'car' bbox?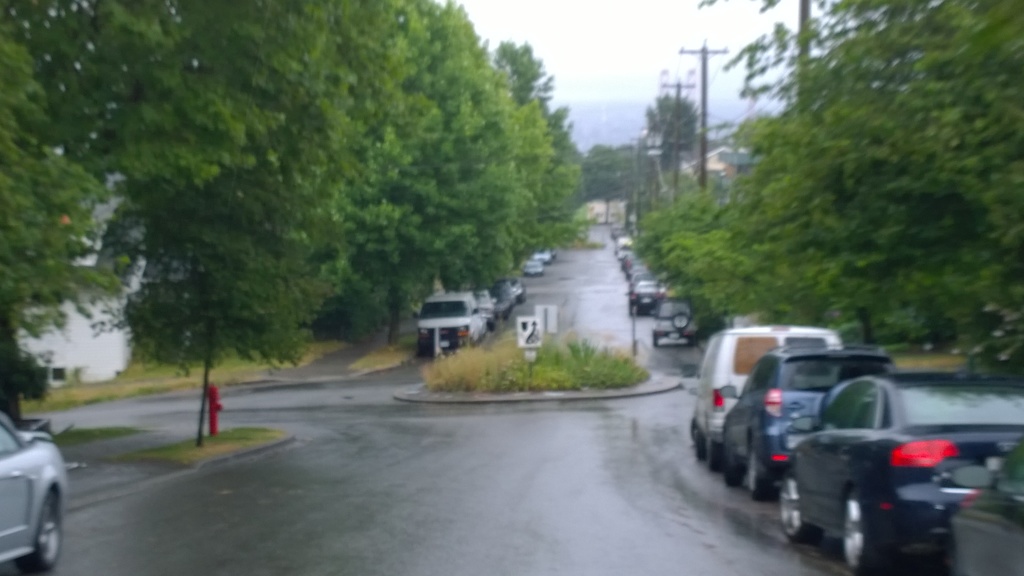
x1=527 y1=246 x2=554 y2=265
